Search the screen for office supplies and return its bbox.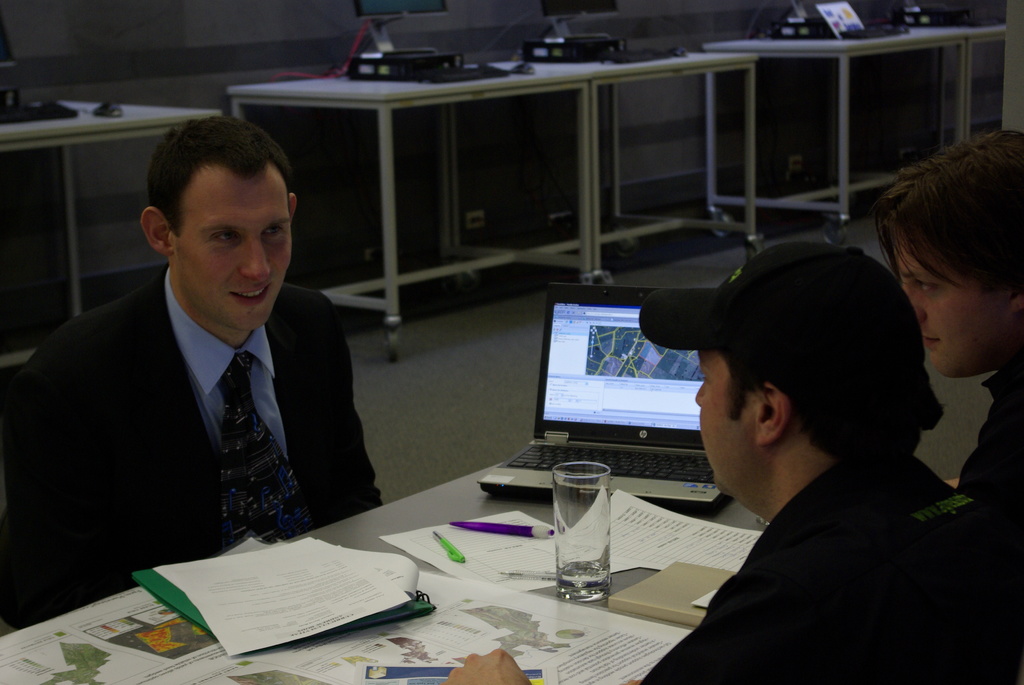
Found: locate(615, 558, 722, 627).
